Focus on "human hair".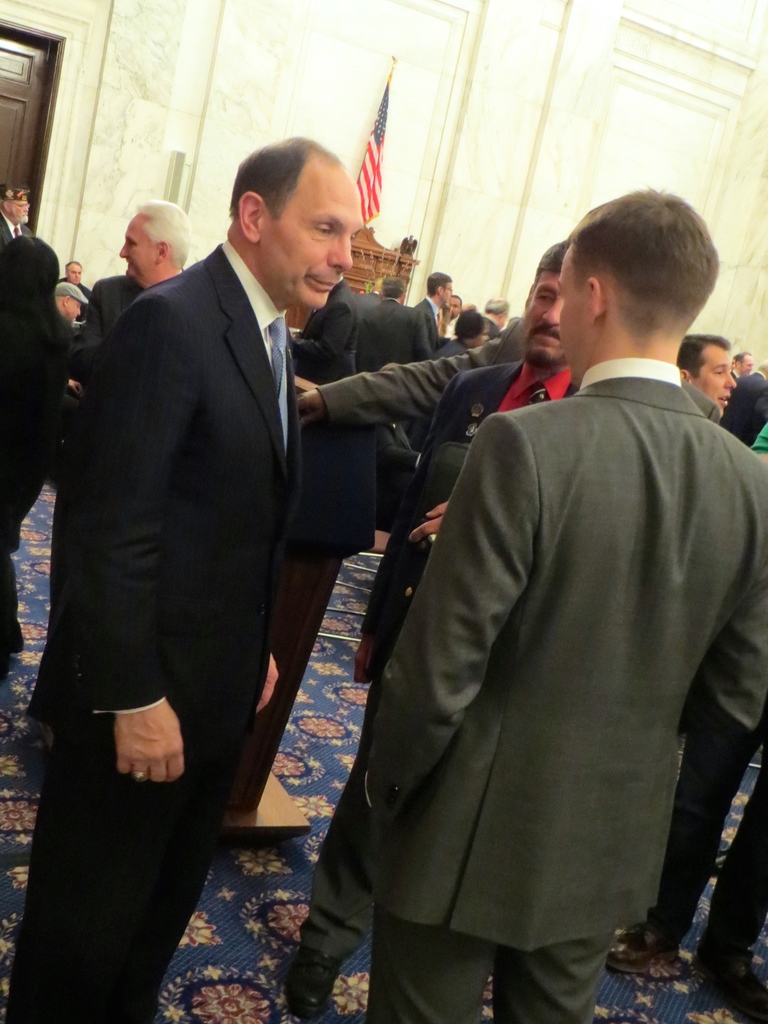
Focused at <region>484, 293, 510, 319</region>.
